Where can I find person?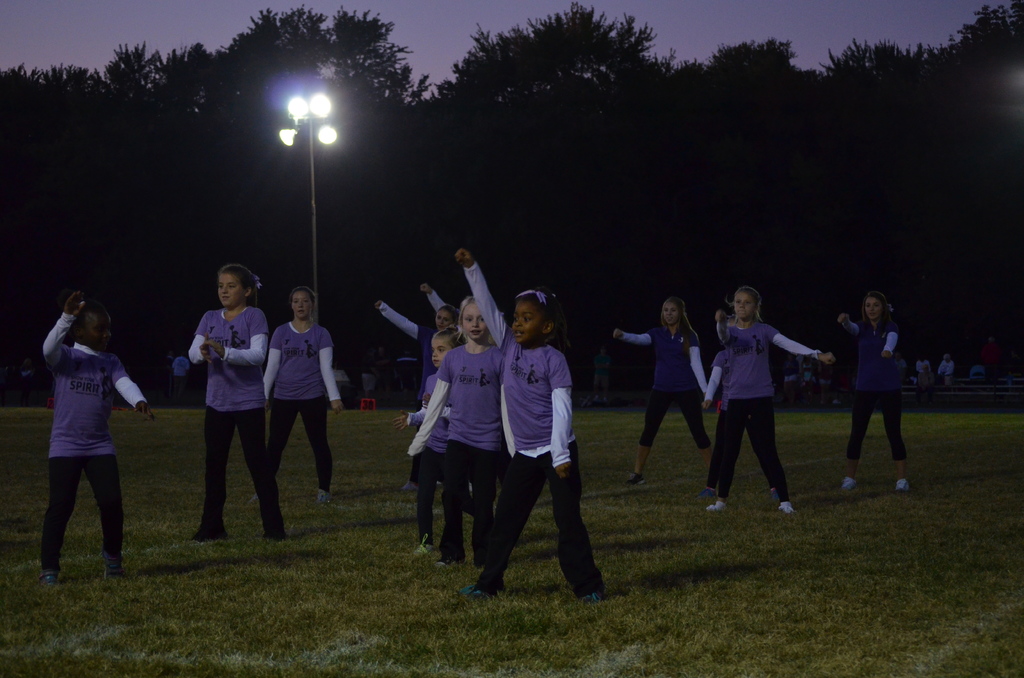
You can find it at <box>172,353,191,394</box>.
